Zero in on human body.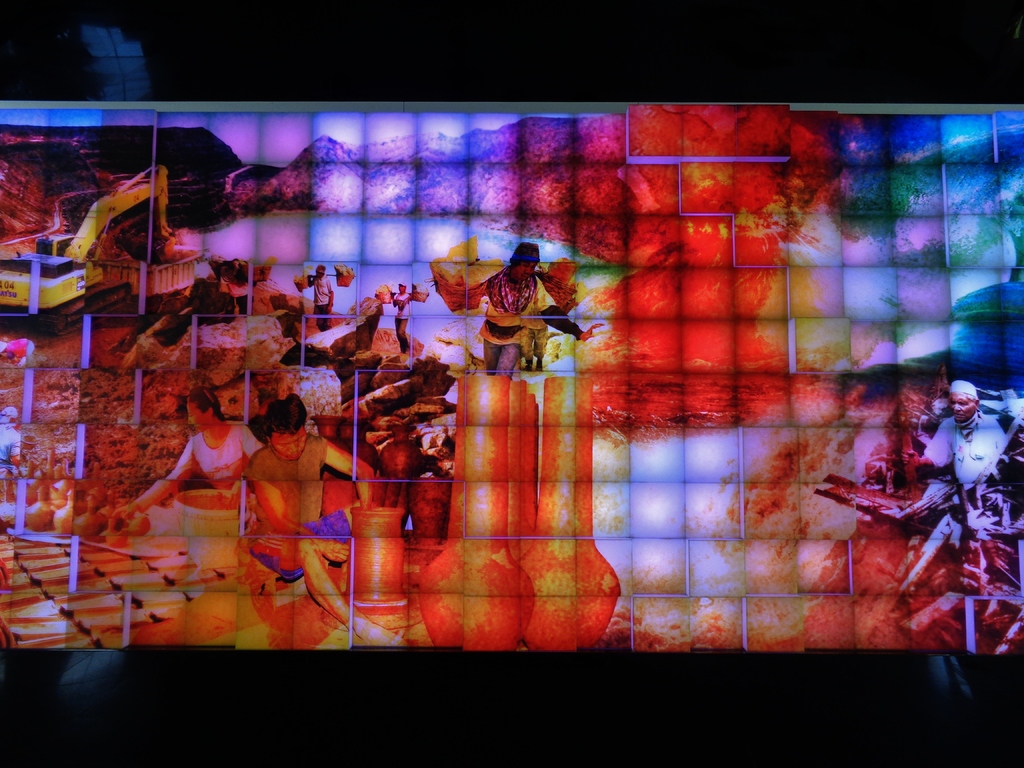
Zeroed in: detection(391, 283, 419, 355).
